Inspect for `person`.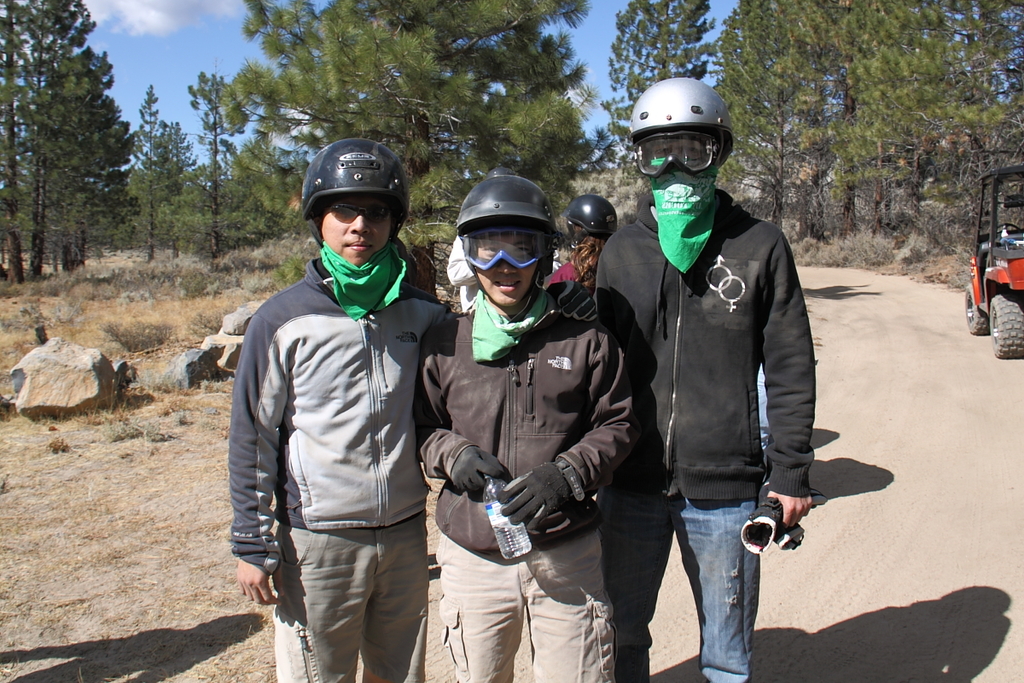
Inspection: [x1=445, y1=232, x2=561, y2=314].
